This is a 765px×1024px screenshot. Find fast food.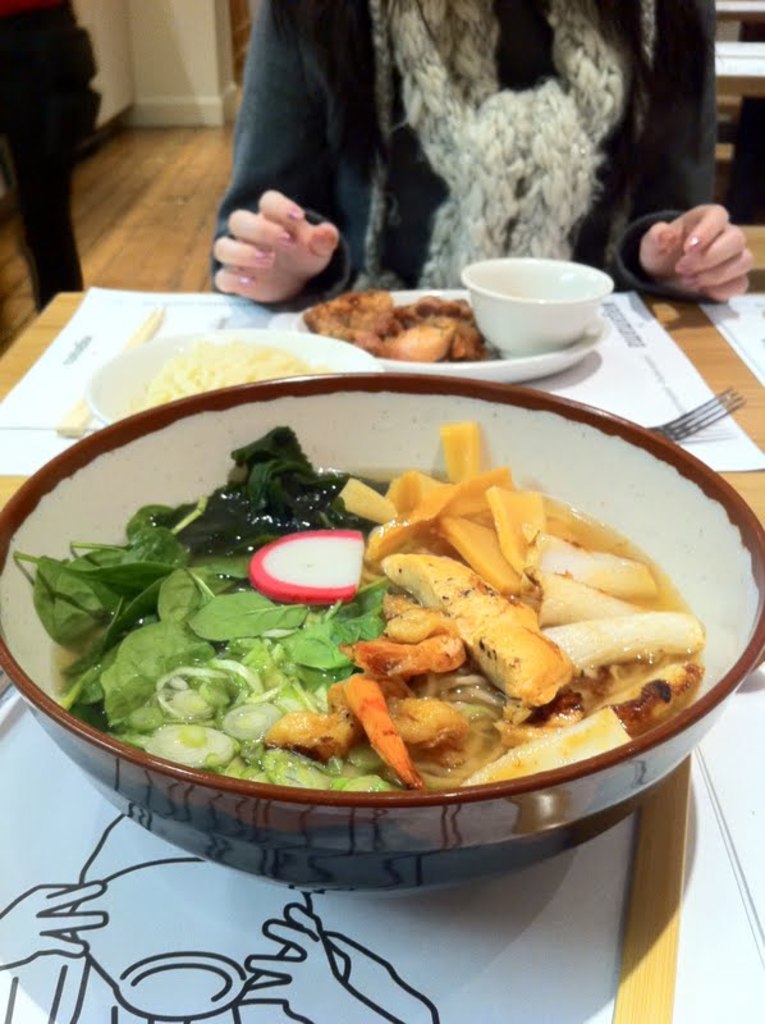
Bounding box: x1=389 y1=292 x2=501 y2=358.
